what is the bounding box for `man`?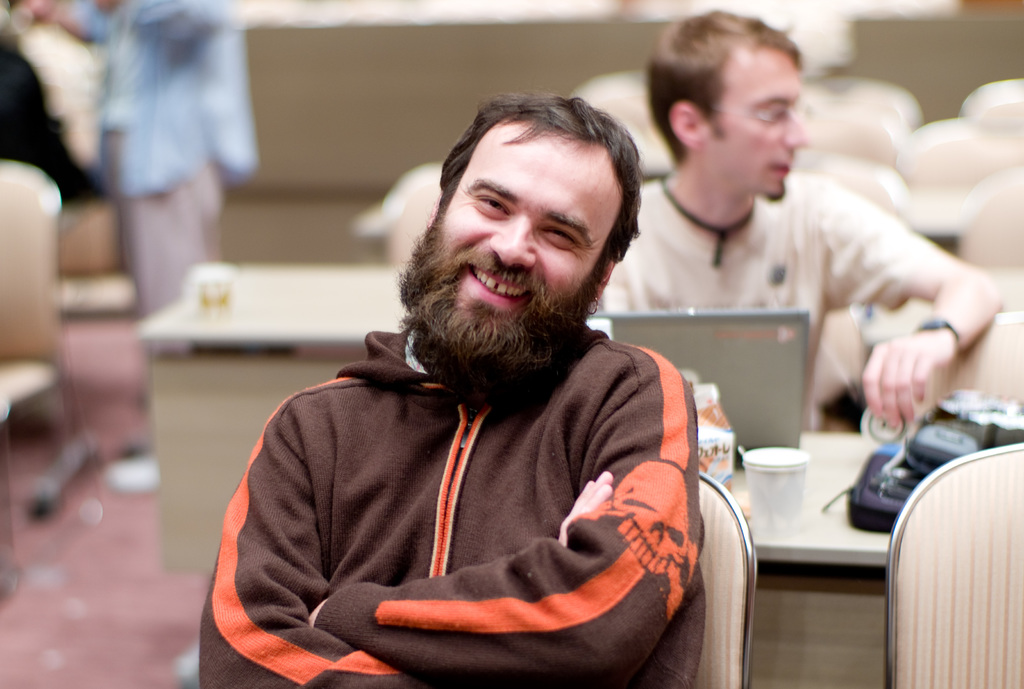
<box>600,19,985,432</box>.
